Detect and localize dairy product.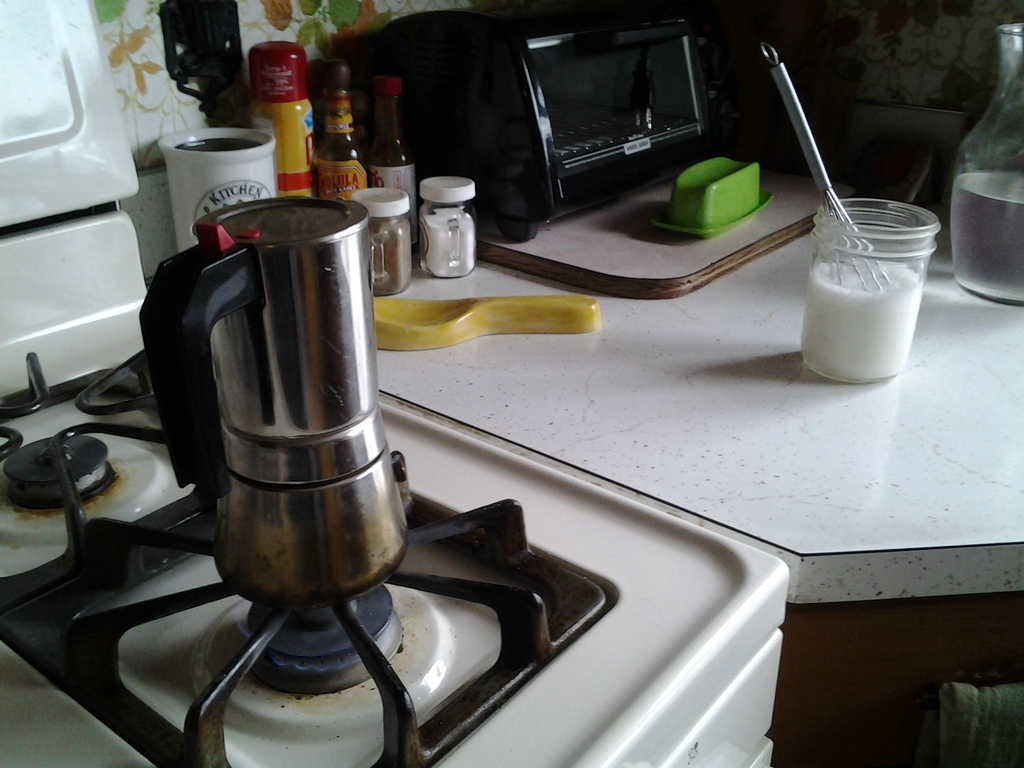
Localized at <bbox>265, 102, 309, 193</bbox>.
